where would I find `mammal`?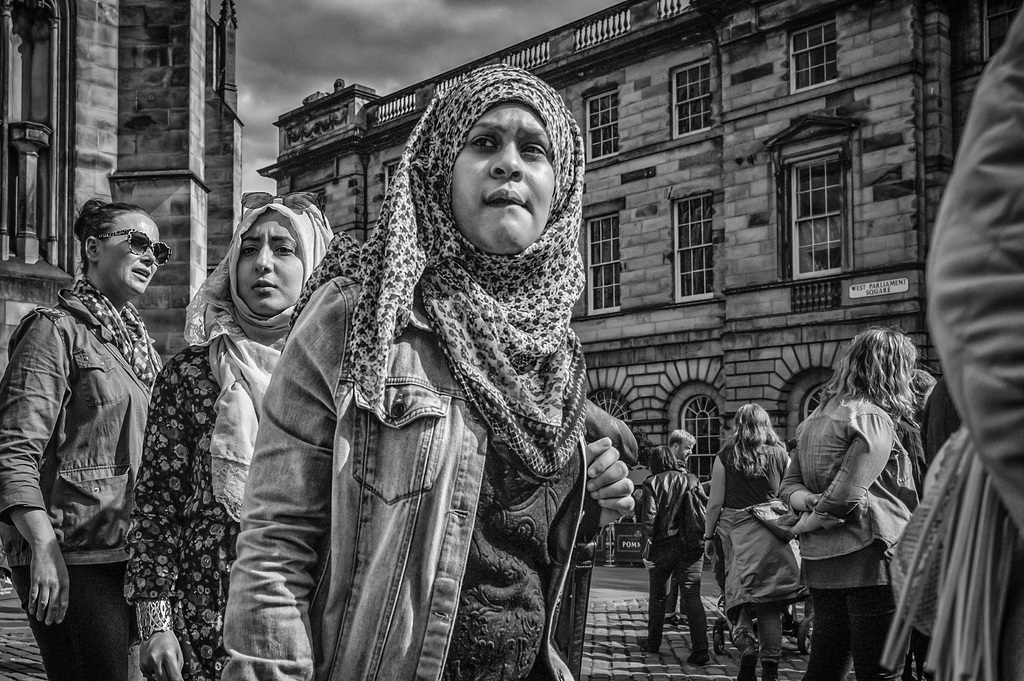
At {"left": 0, "top": 198, "right": 167, "bottom": 679}.
